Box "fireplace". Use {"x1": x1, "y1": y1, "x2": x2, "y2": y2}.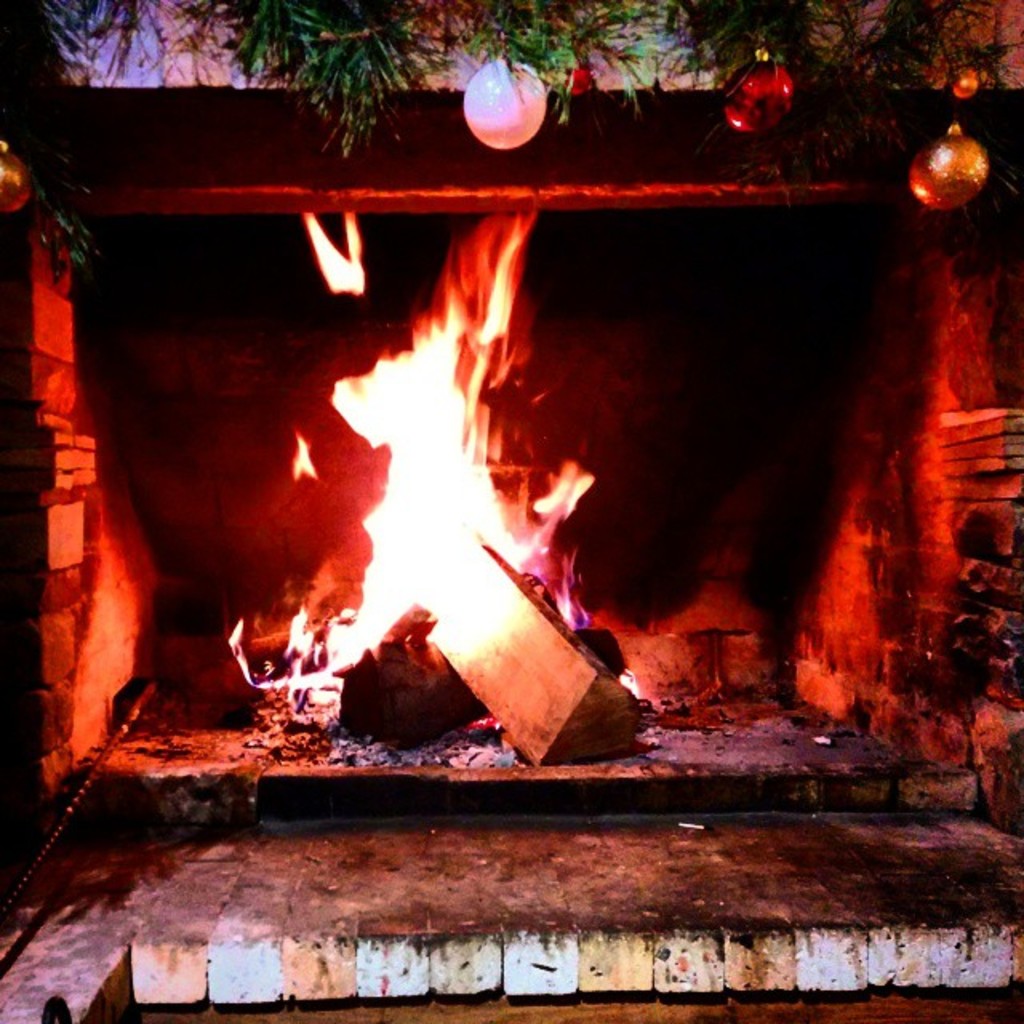
{"x1": 0, "y1": 0, "x2": 1022, "y2": 1022}.
